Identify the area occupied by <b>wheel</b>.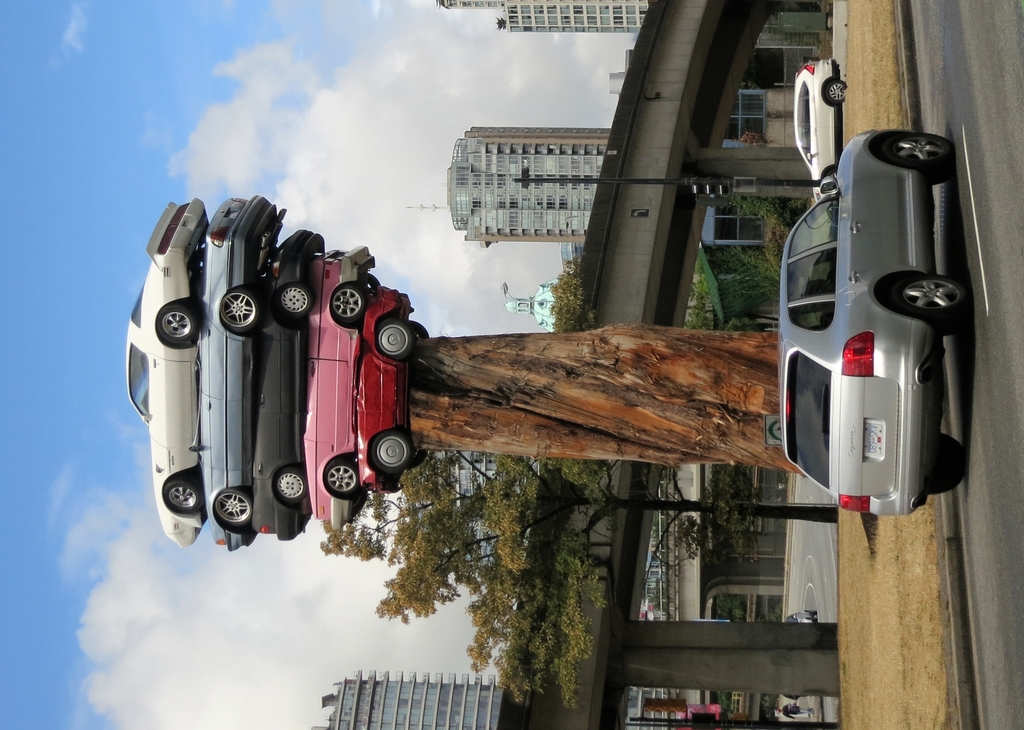
Area: bbox(826, 78, 848, 107).
